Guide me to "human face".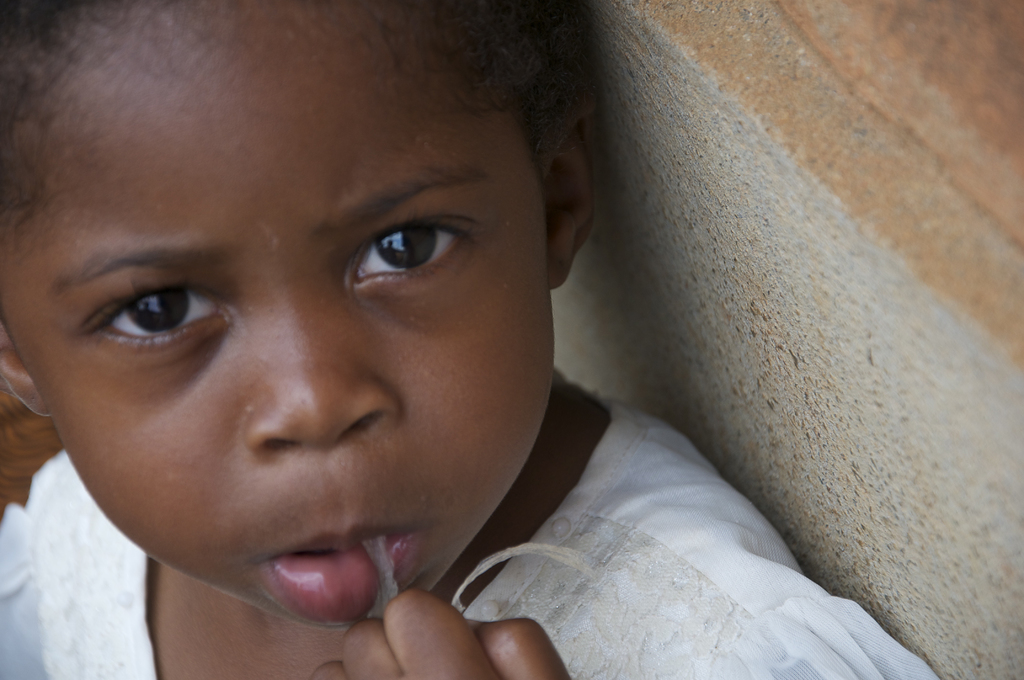
Guidance: box(0, 4, 550, 635).
